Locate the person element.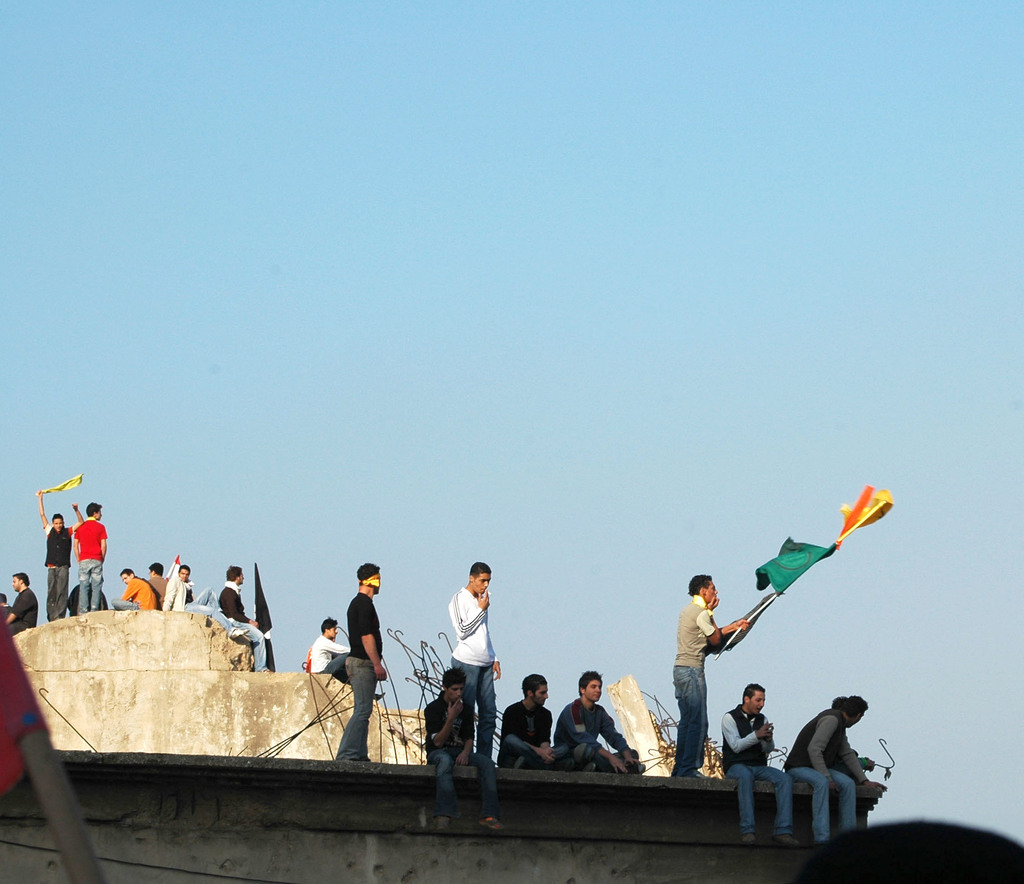
Element bbox: locate(420, 665, 505, 833).
